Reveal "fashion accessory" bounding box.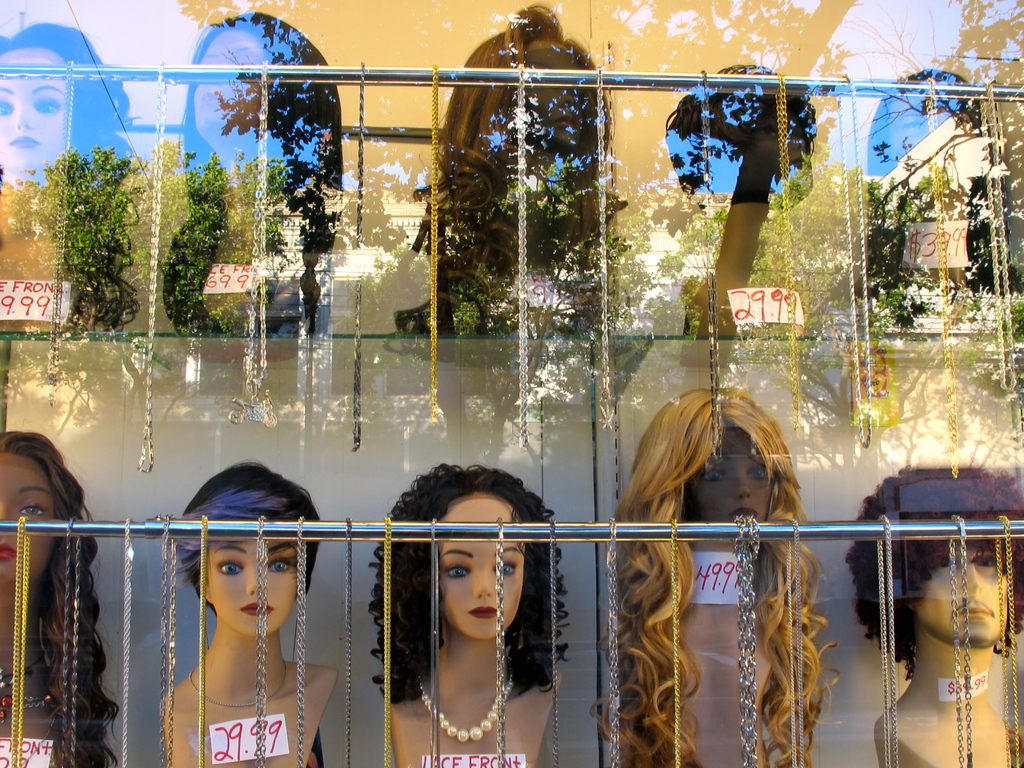
Revealed: 845,77,872,451.
